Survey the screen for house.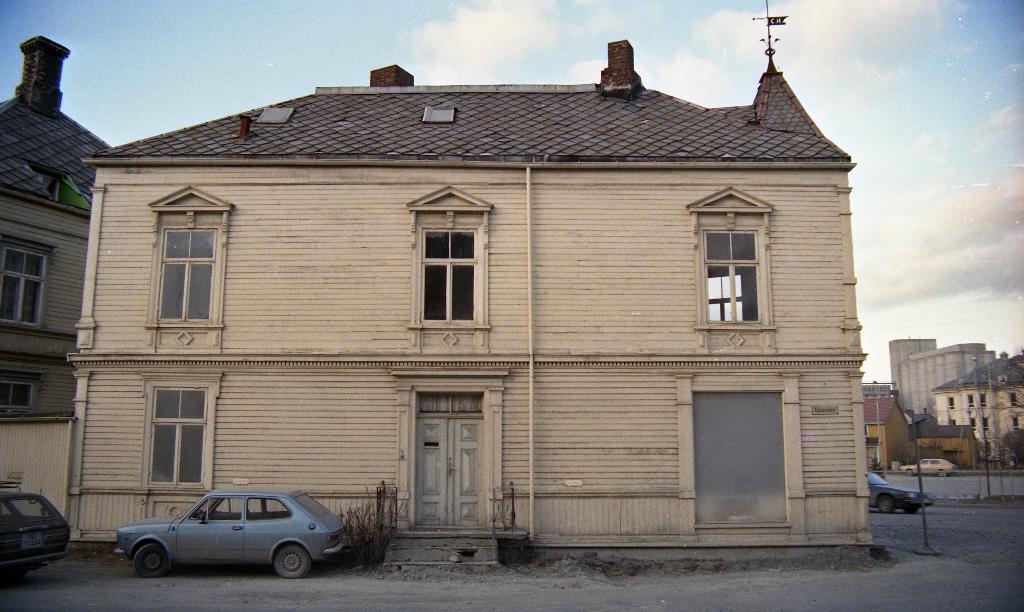
Survey found: detection(909, 339, 998, 423).
